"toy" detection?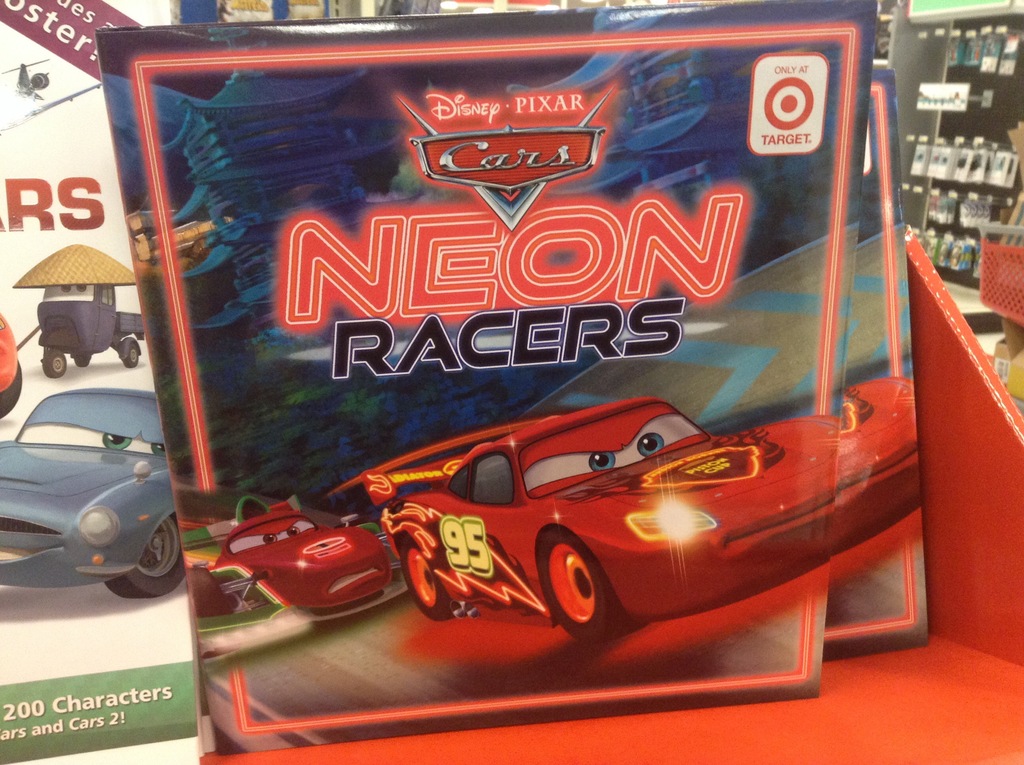
pyautogui.locateOnScreen(10, 239, 143, 381)
